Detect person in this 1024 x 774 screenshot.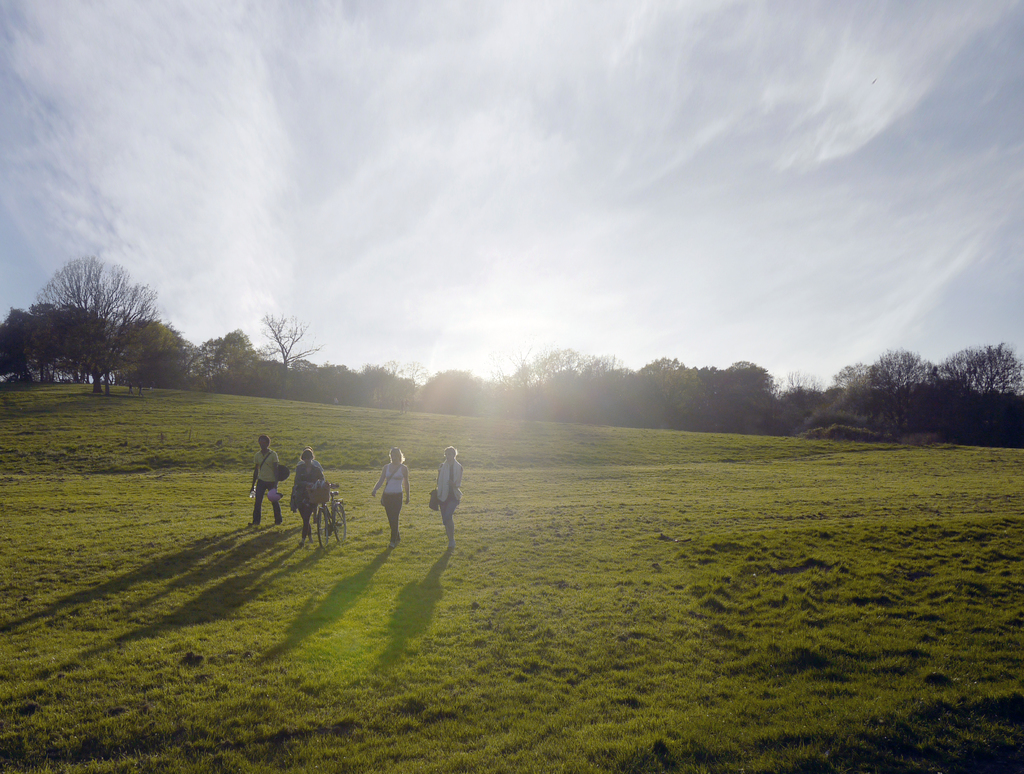
Detection: bbox(294, 451, 328, 538).
